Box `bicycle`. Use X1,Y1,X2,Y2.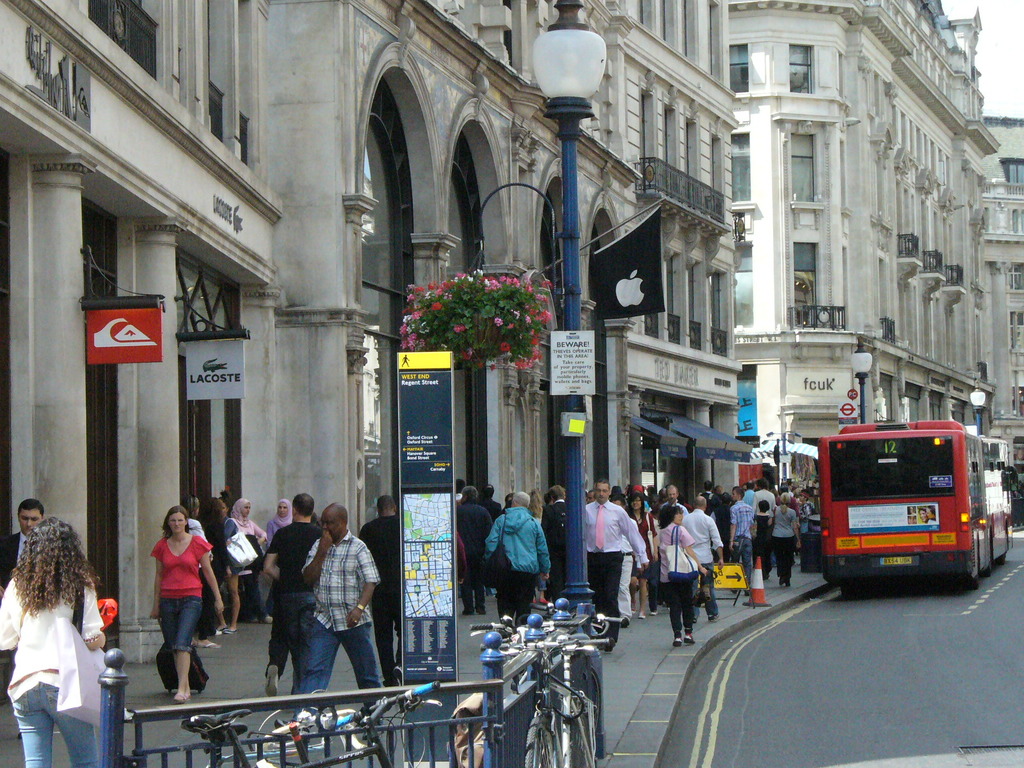
475,637,616,766.
